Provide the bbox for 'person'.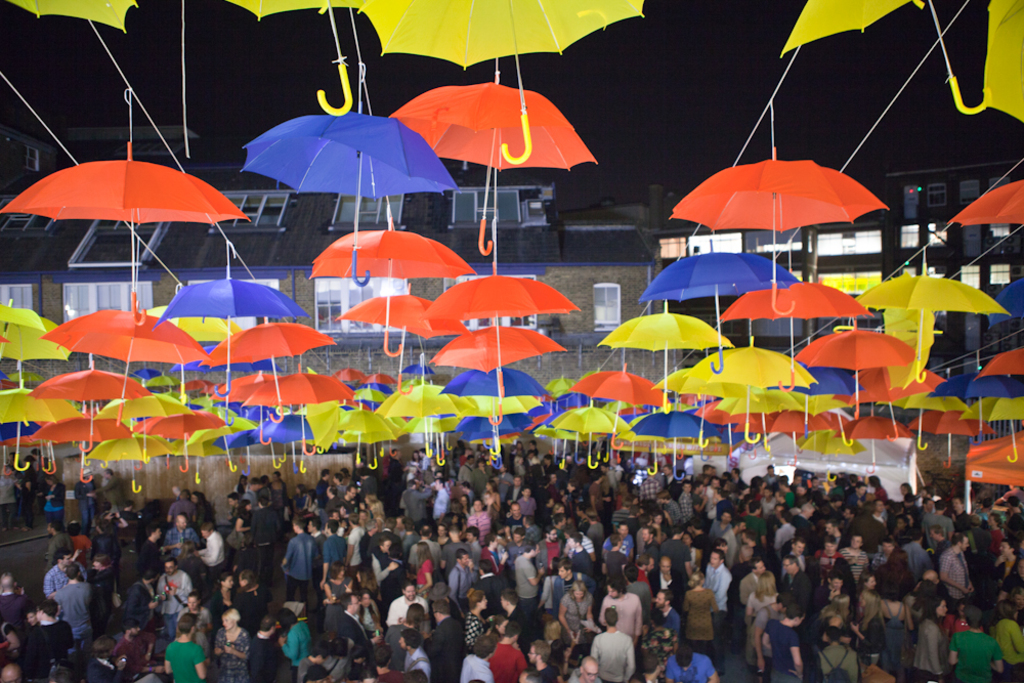
631:498:643:515.
